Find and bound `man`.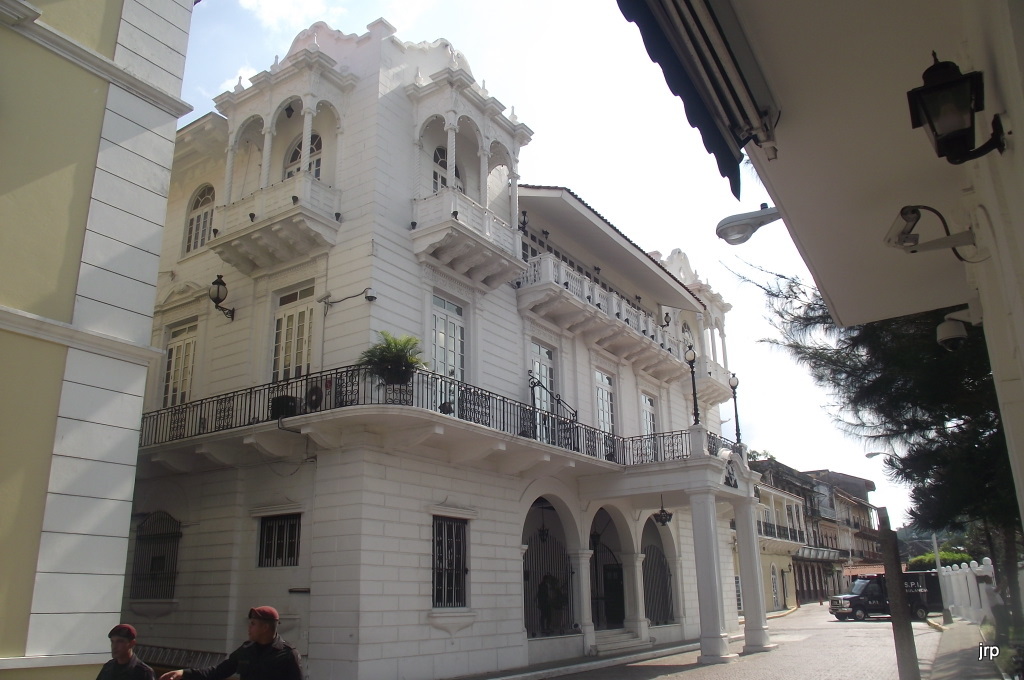
Bound: detection(89, 618, 153, 679).
